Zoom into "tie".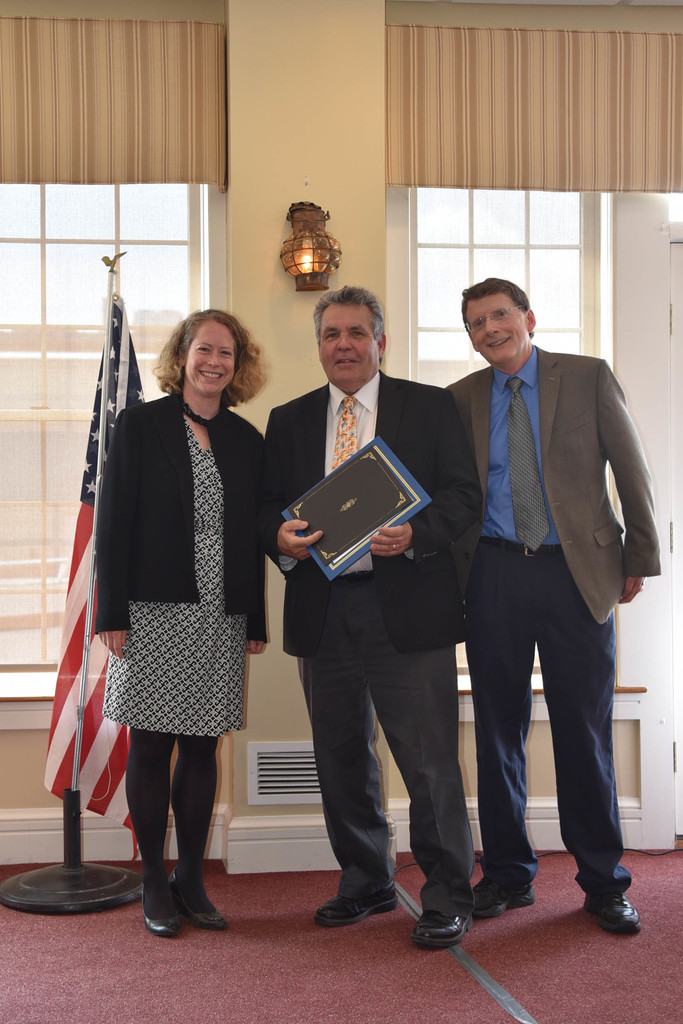
Zoom target: pyautogui.locateOnScreen(329, 397, 364, 474).
